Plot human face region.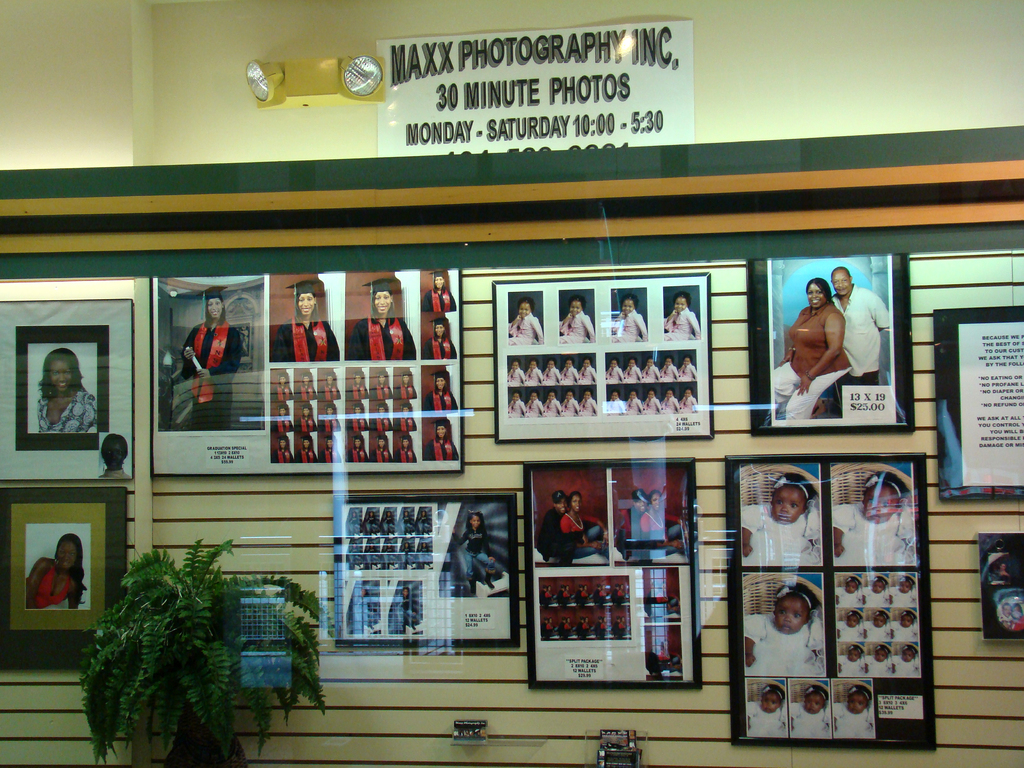
Plotted at rect(207, 299, 225, 320).
